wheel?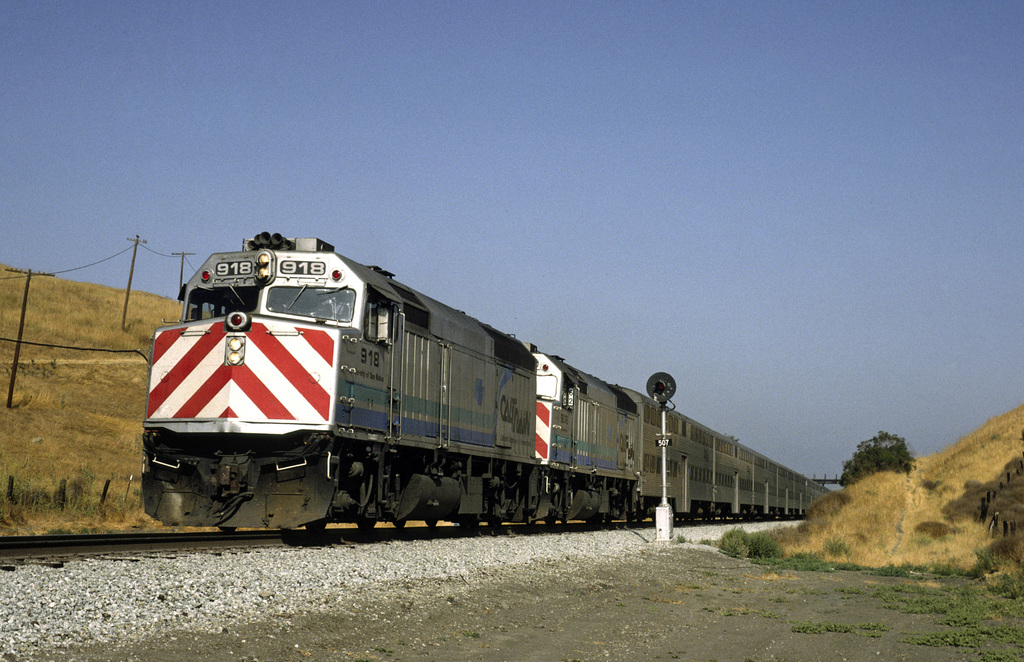
select_region(720, 515, 725, 520)
